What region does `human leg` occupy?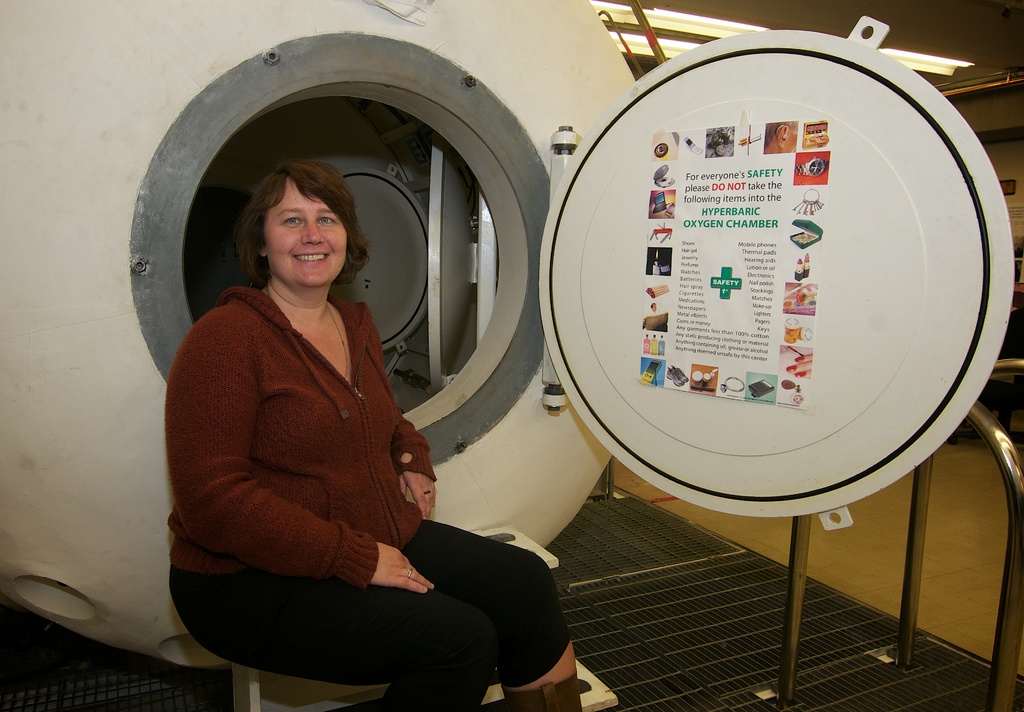
170 520 584 711.
